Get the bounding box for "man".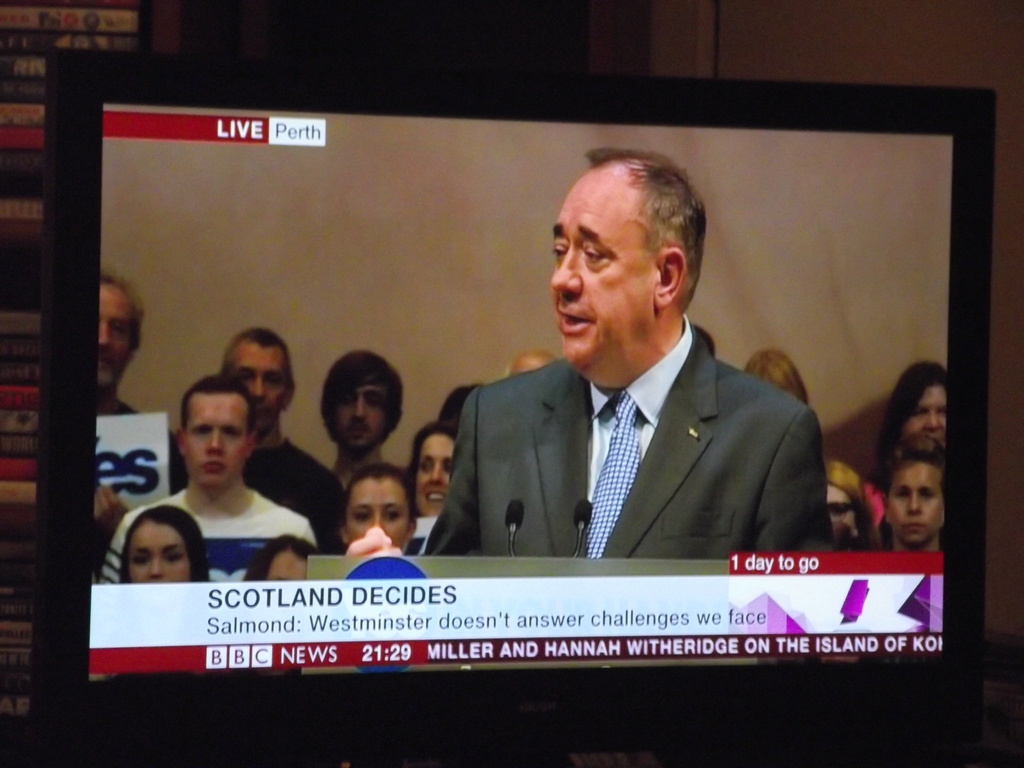
<region>170, 324, 346, 561</region>.
